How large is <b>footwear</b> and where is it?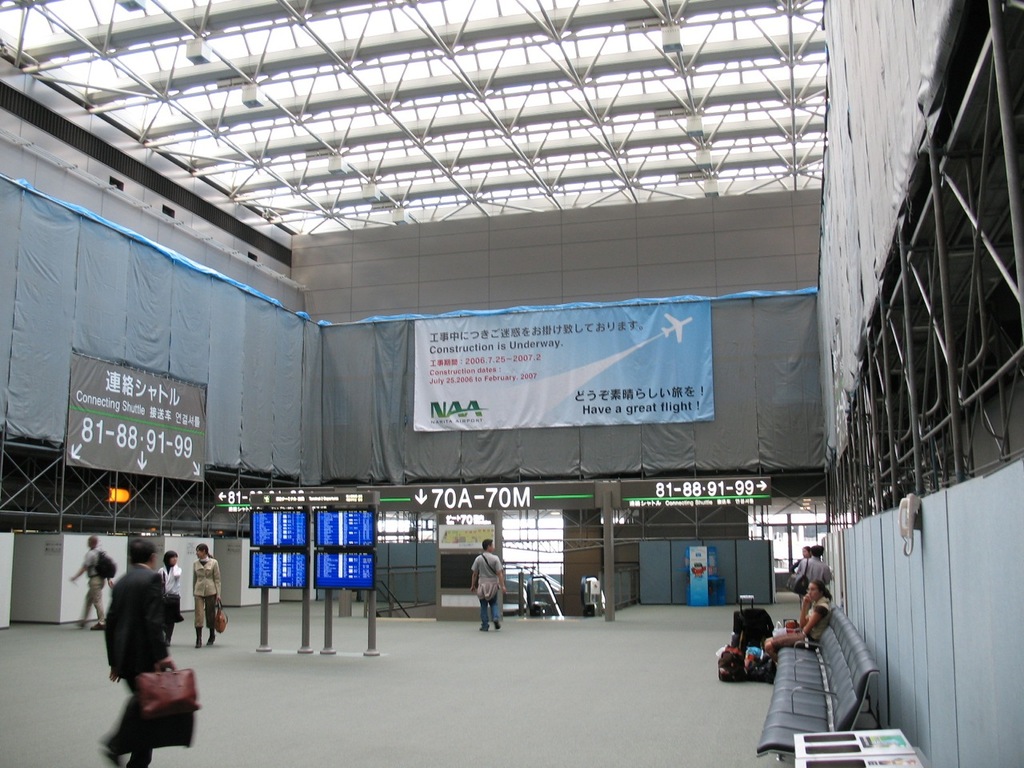
Bounding box: [203, 635, 214, 646].
